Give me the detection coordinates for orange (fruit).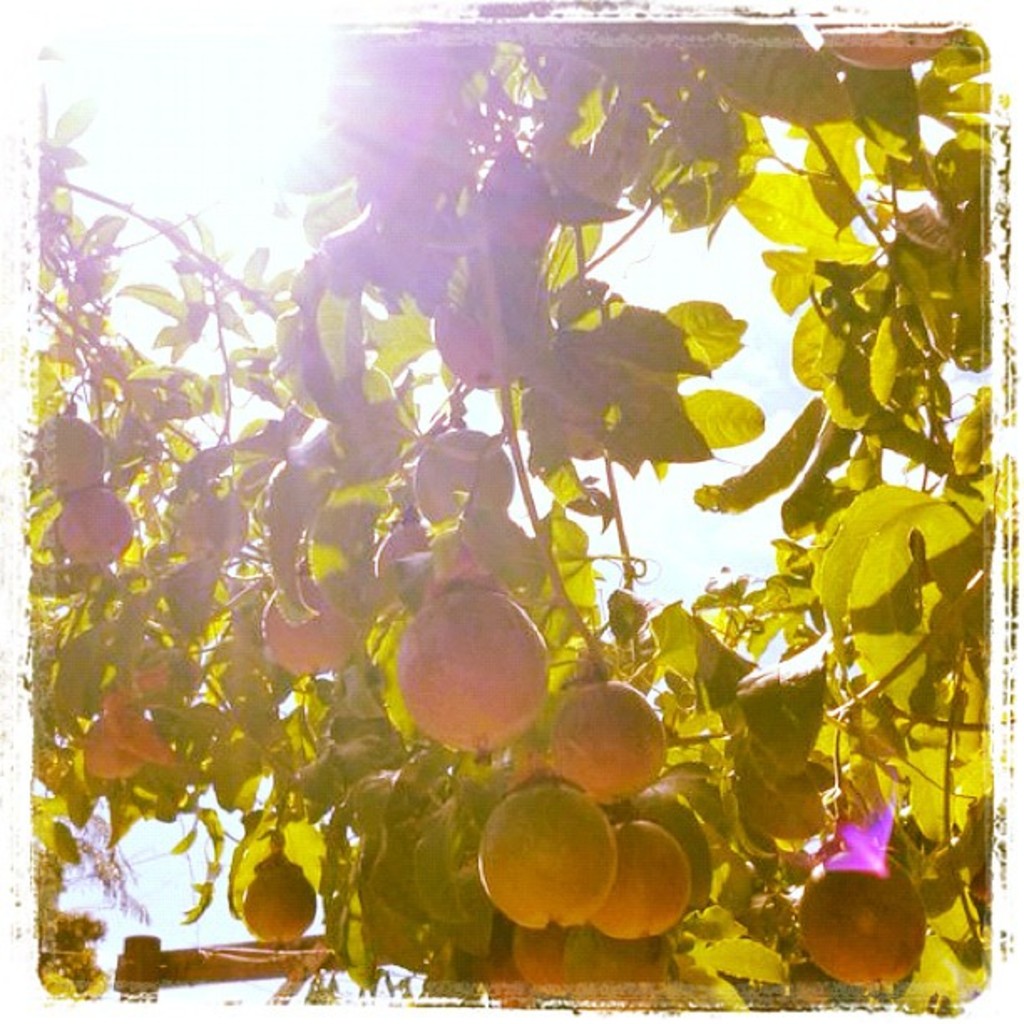
left=387, top=569, right=552, bottom=745.
